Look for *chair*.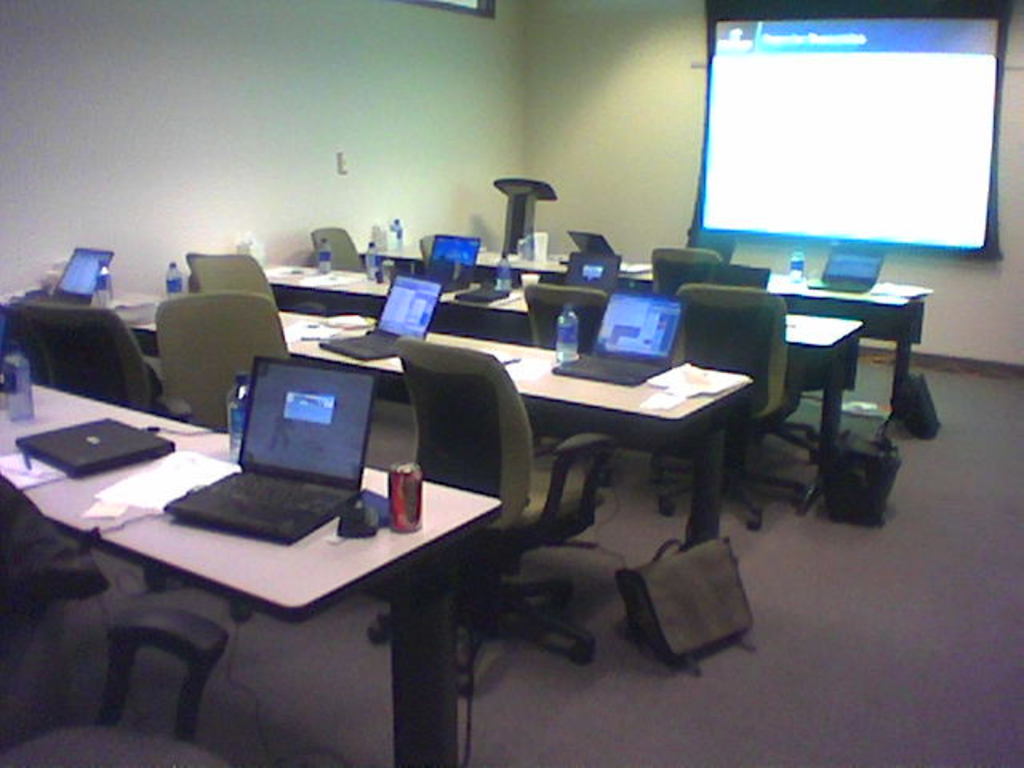
Found: rect(0, 598, 218, 766).
